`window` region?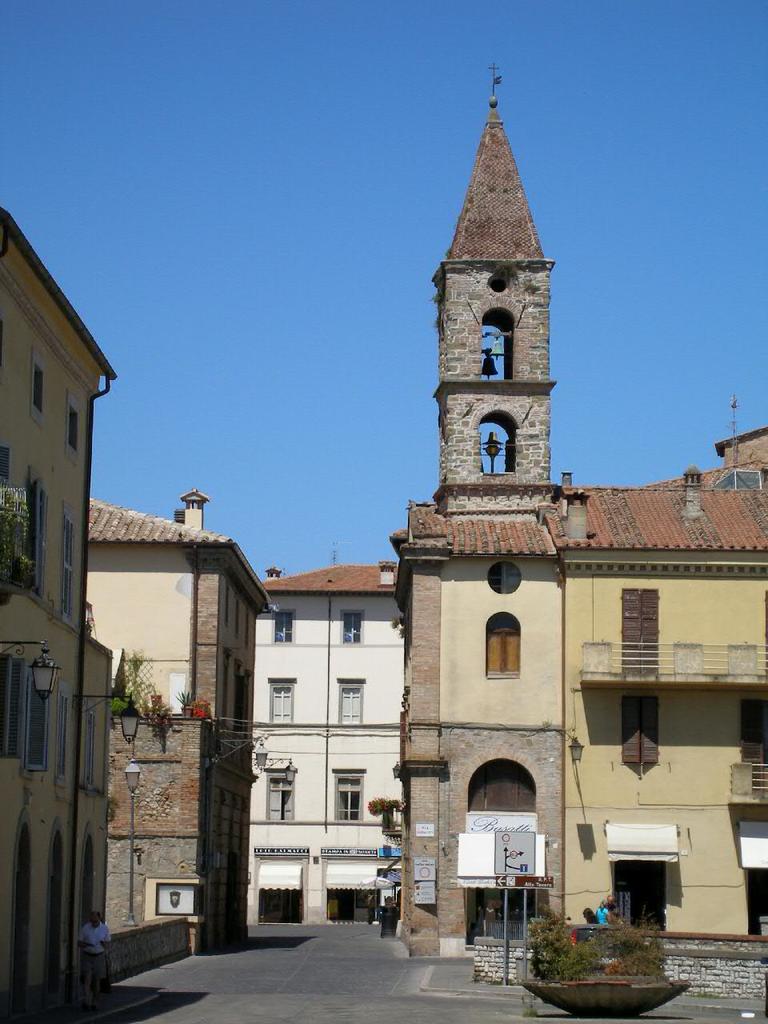
{"x1": 270, "y1": 770, "x2": 295, "y2": 825}
